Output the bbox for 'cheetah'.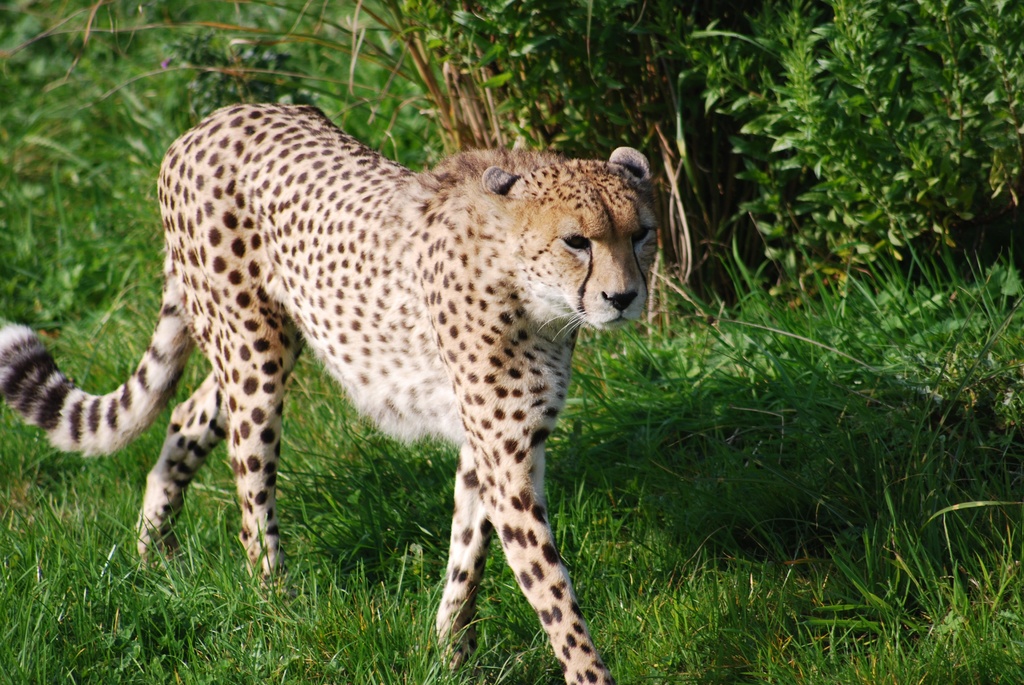
[0,102,666,684].
